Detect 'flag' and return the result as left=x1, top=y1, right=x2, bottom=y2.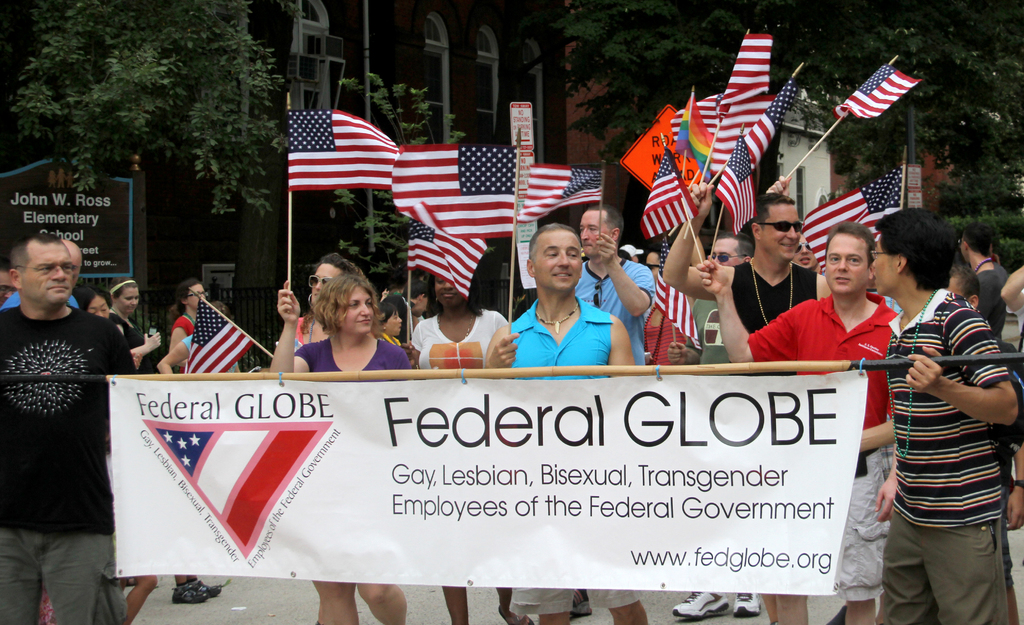
left=400, top=216, right=500, bottom=293.
